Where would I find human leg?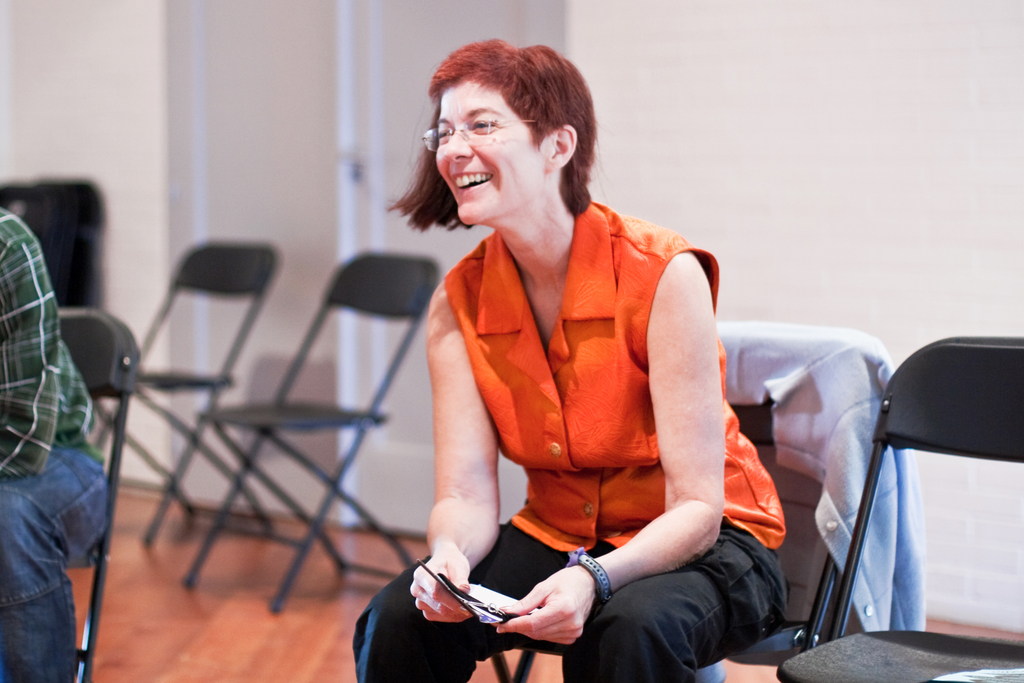
At 438 83 548 230.
